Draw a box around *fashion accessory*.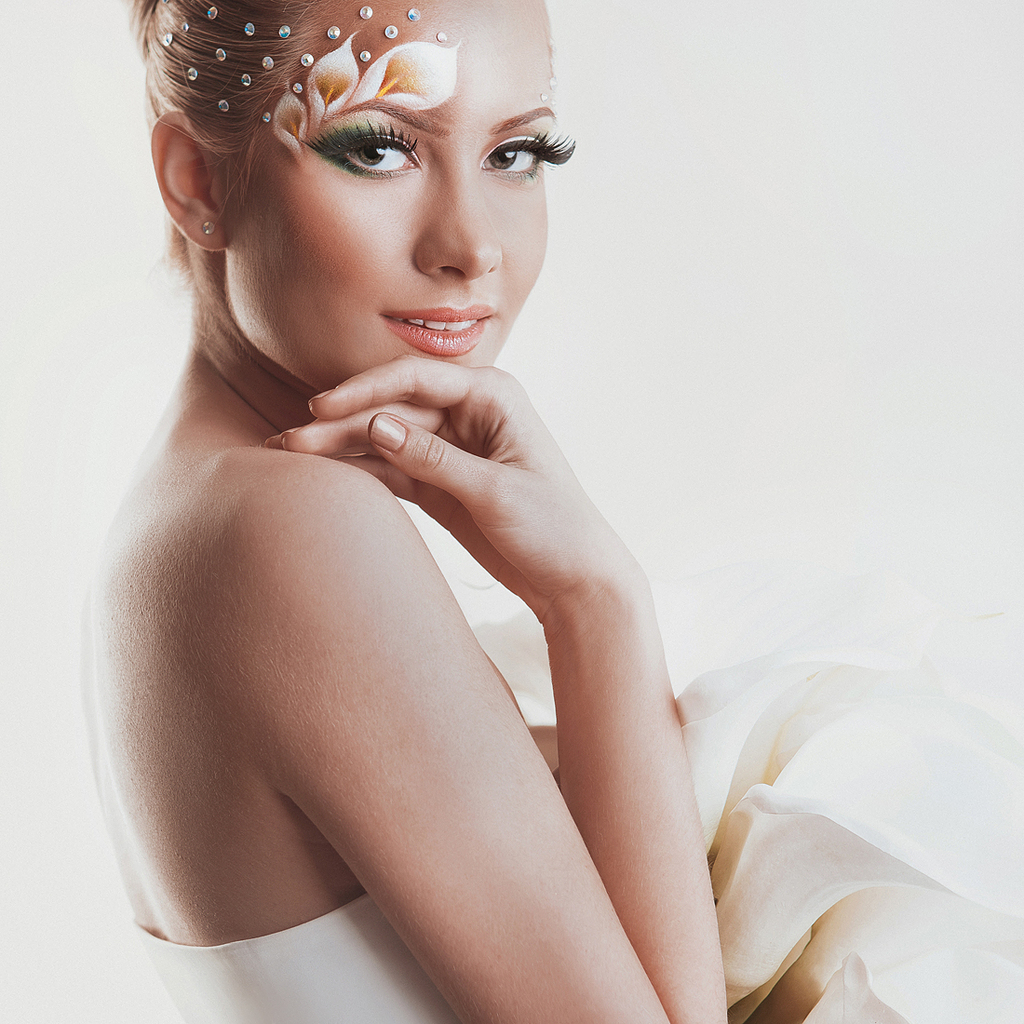
[403,7,421,22].
